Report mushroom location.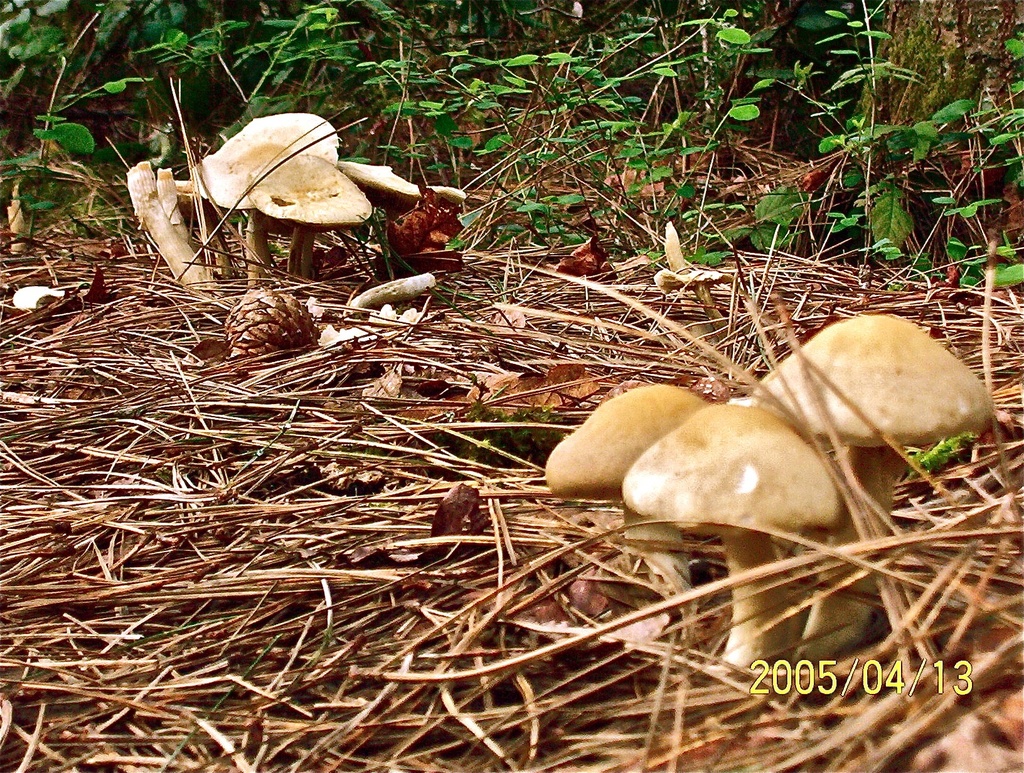
Report: Rect(621, 403, 840, 670).
